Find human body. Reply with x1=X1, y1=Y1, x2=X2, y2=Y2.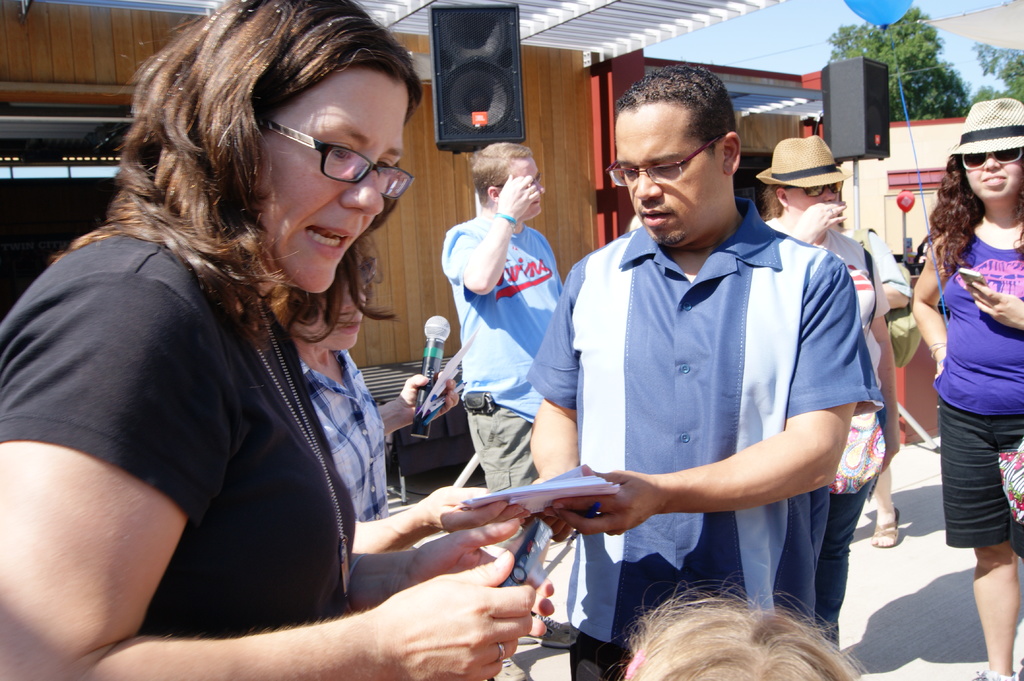
x1=527, y1=60, x2=886, y2=680.
